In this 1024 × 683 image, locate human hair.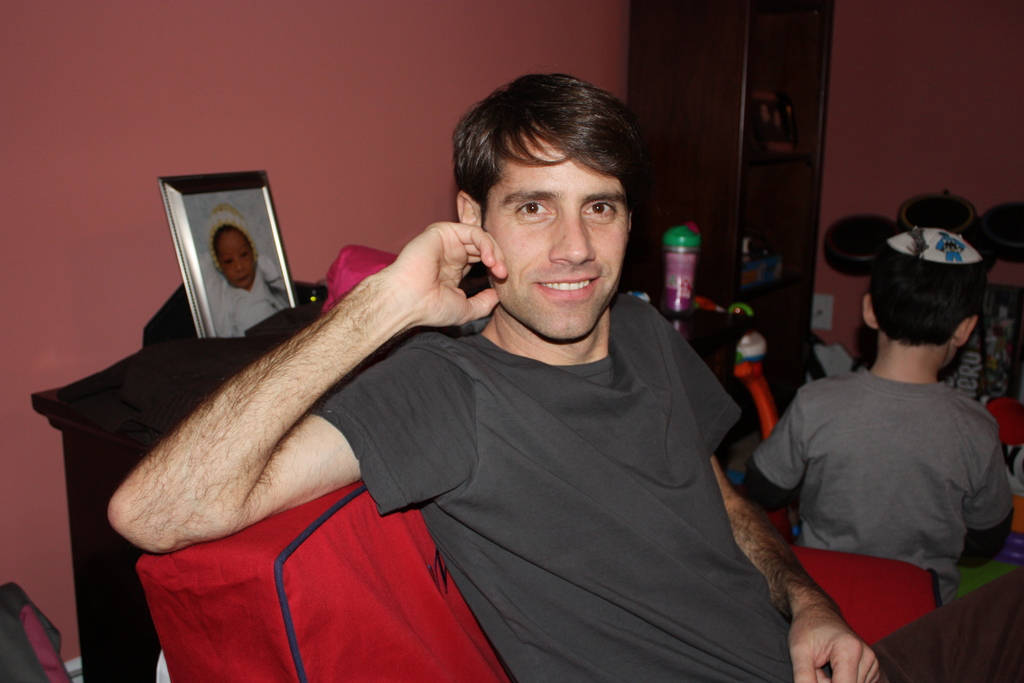
Bounding box: BBox(212, 226, 253, 263).
